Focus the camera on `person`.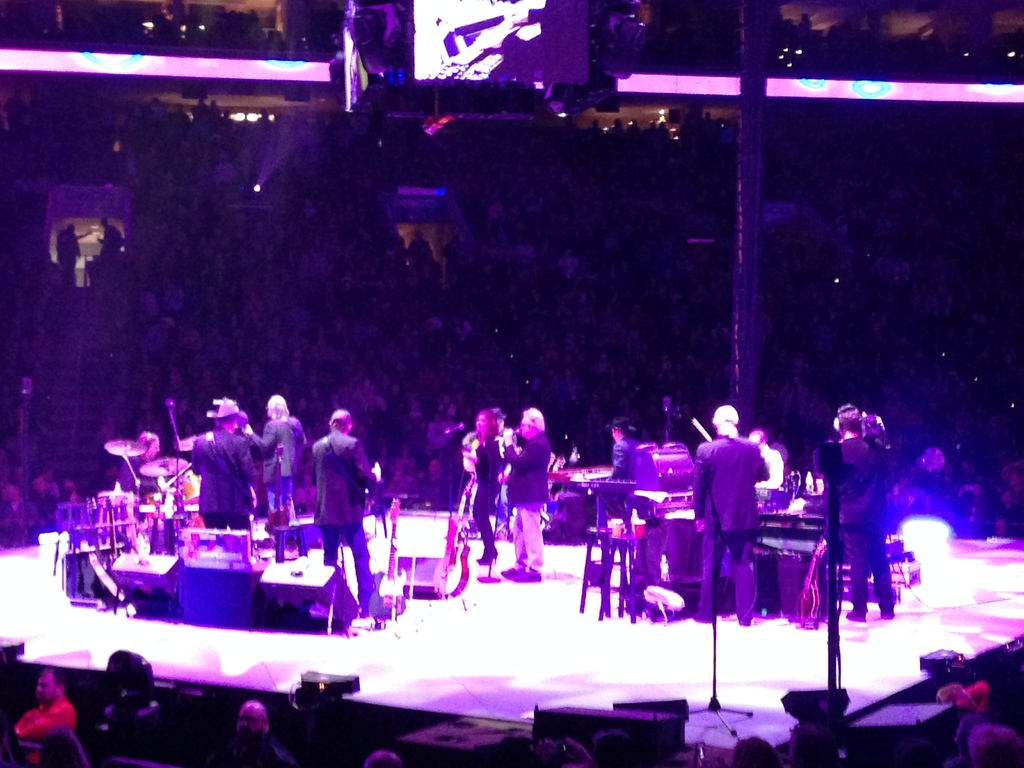
Focus region: detection(692, 400, 775, 628).
